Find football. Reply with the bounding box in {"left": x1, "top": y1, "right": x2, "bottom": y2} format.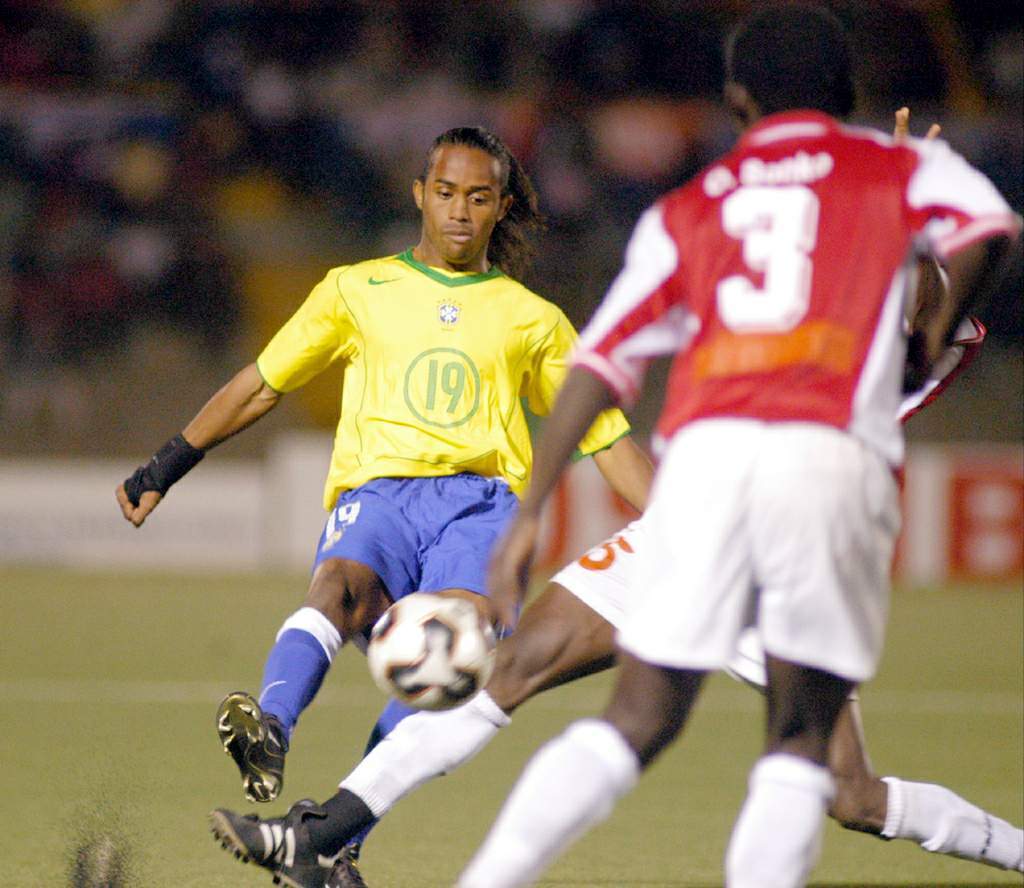
{"left": 364, "top": 588, "right": 498, "bottom": 707}.
